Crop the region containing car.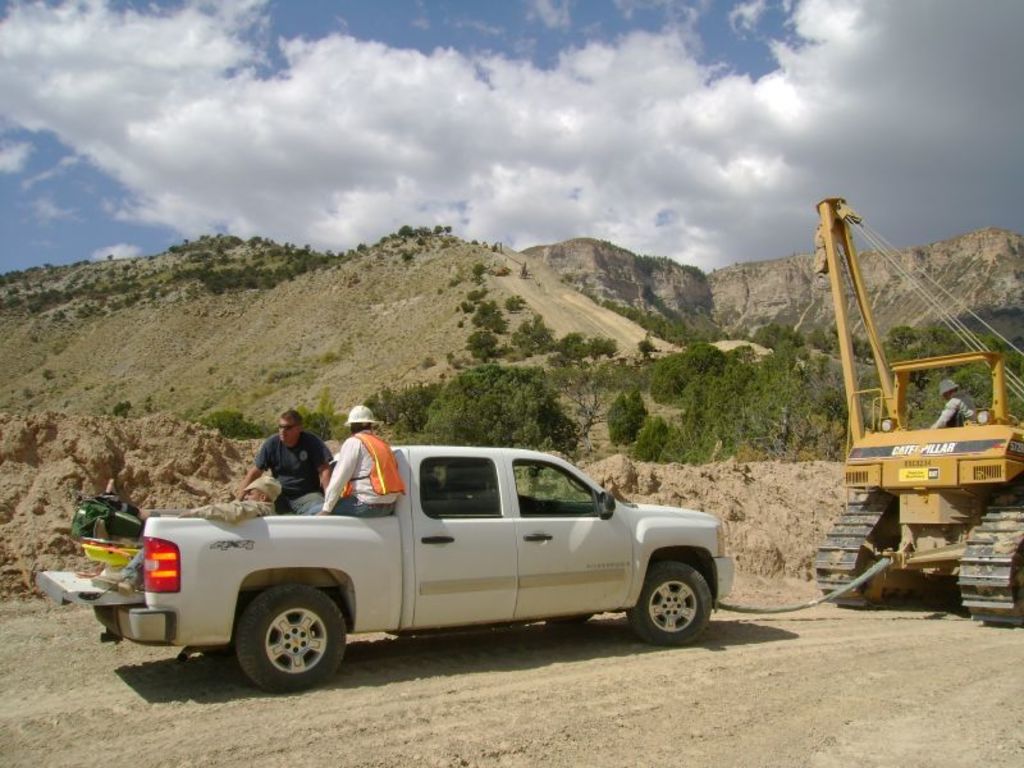
Crop region: BBox(109, 444, 746, 692).
